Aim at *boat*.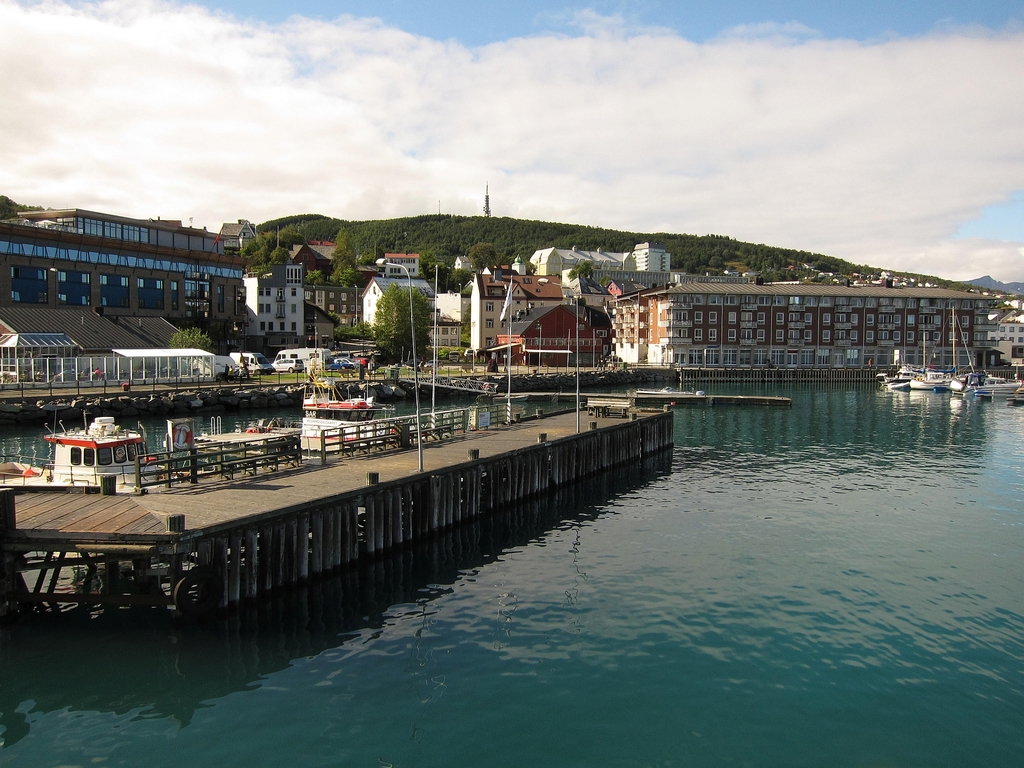
Aimed at Rect(31, 412, 156, 492).
